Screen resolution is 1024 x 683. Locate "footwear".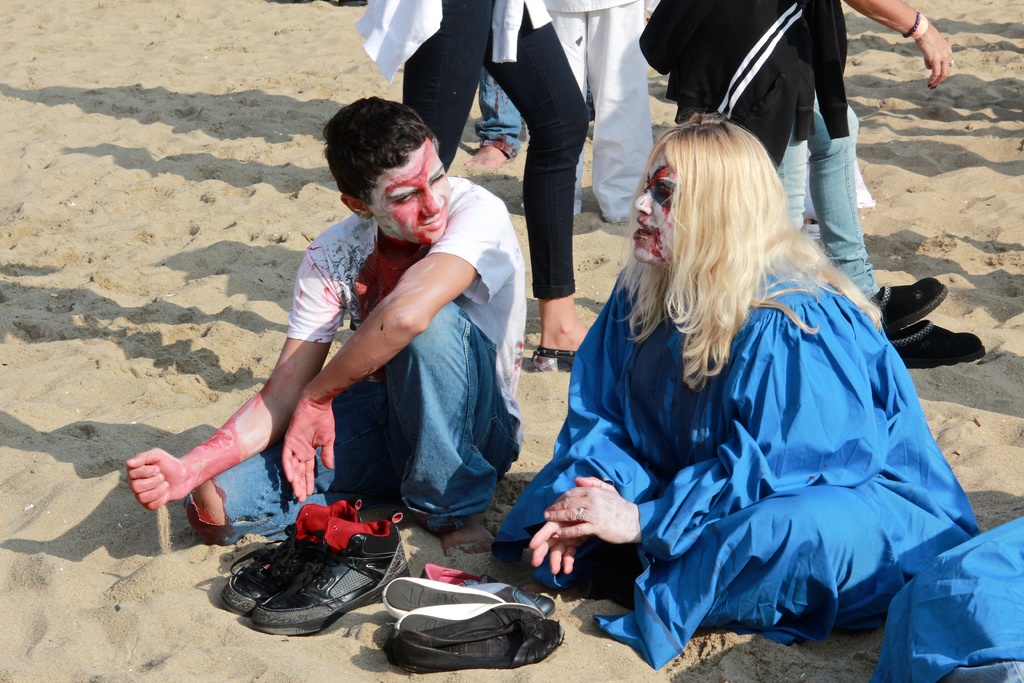
<box>881,309,986,365</box>.
